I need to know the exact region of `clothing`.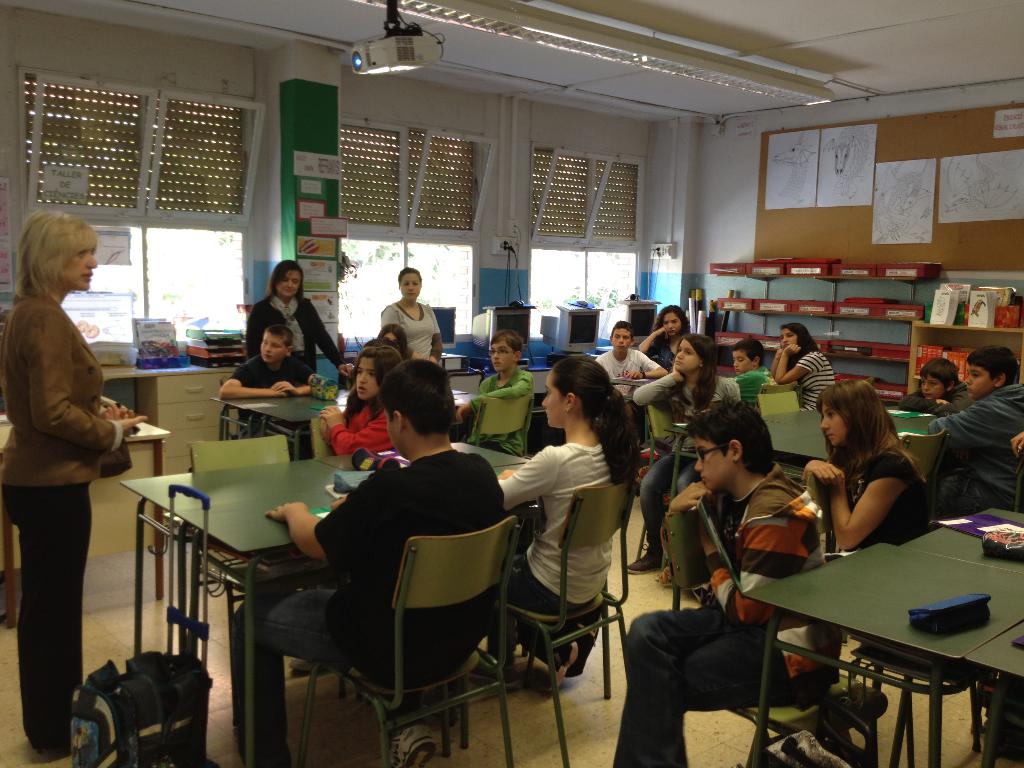
Region: (x1=613, y1=461, x2=825, y2=767).
